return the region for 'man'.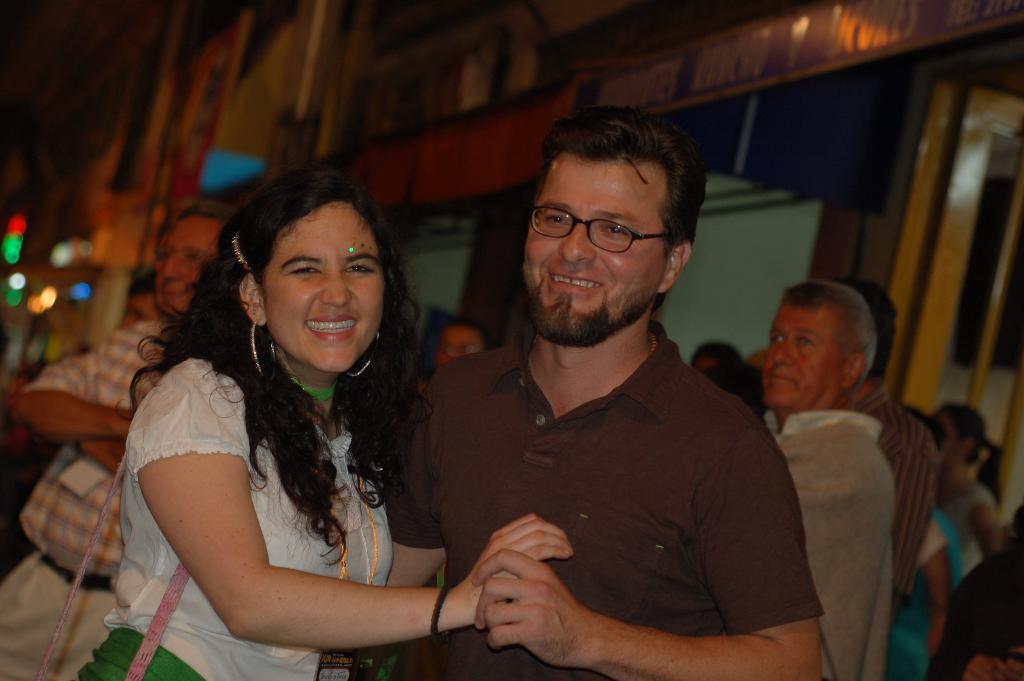
(x1=0, y1=195, x2=236, y2=680).
